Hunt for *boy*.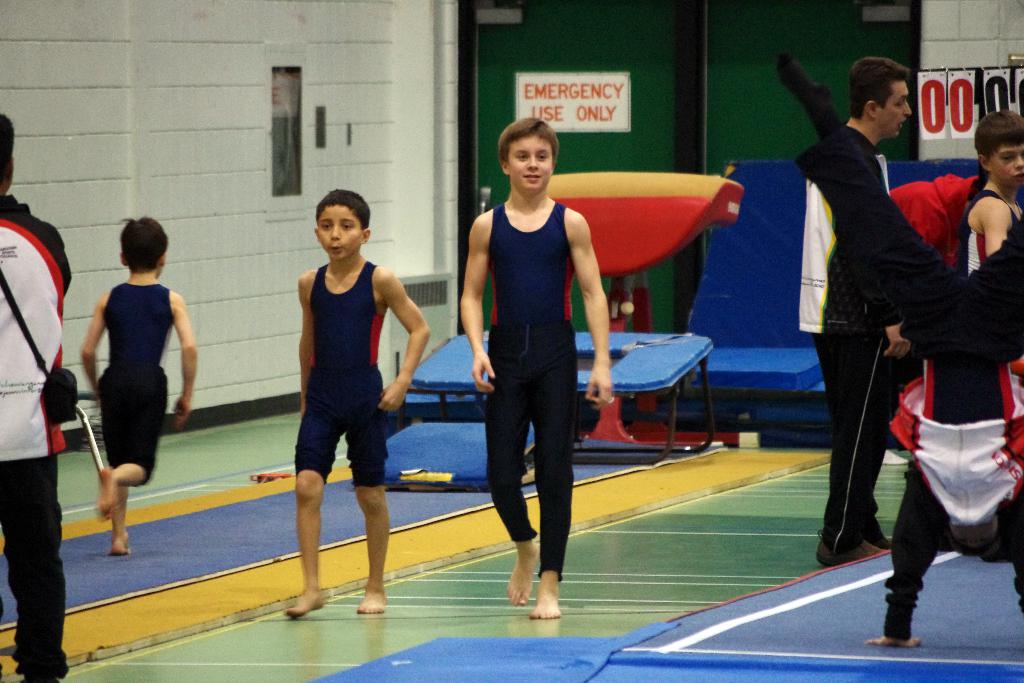
Hunted down at box=[460, 119, 612, 619].
